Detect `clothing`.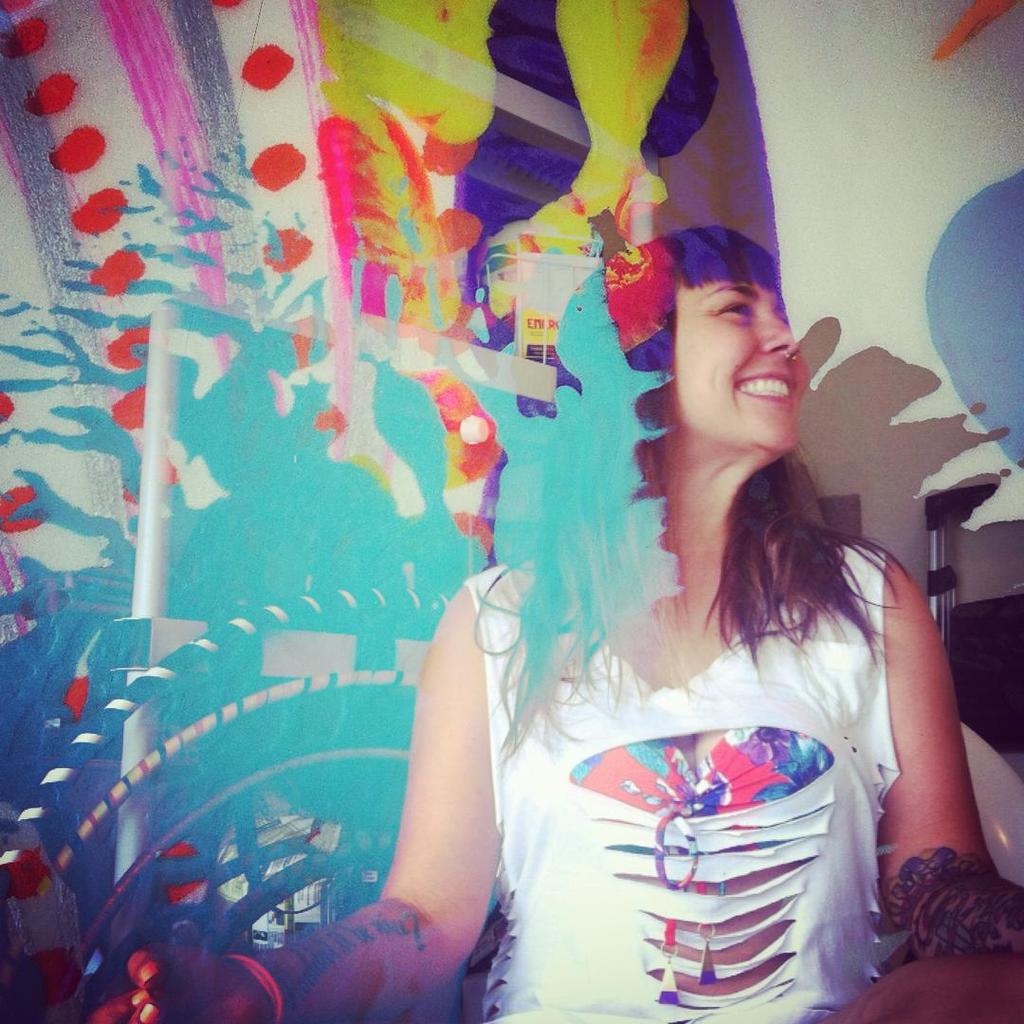
Detected at <region>454, 533, 904, 1023</region>.
